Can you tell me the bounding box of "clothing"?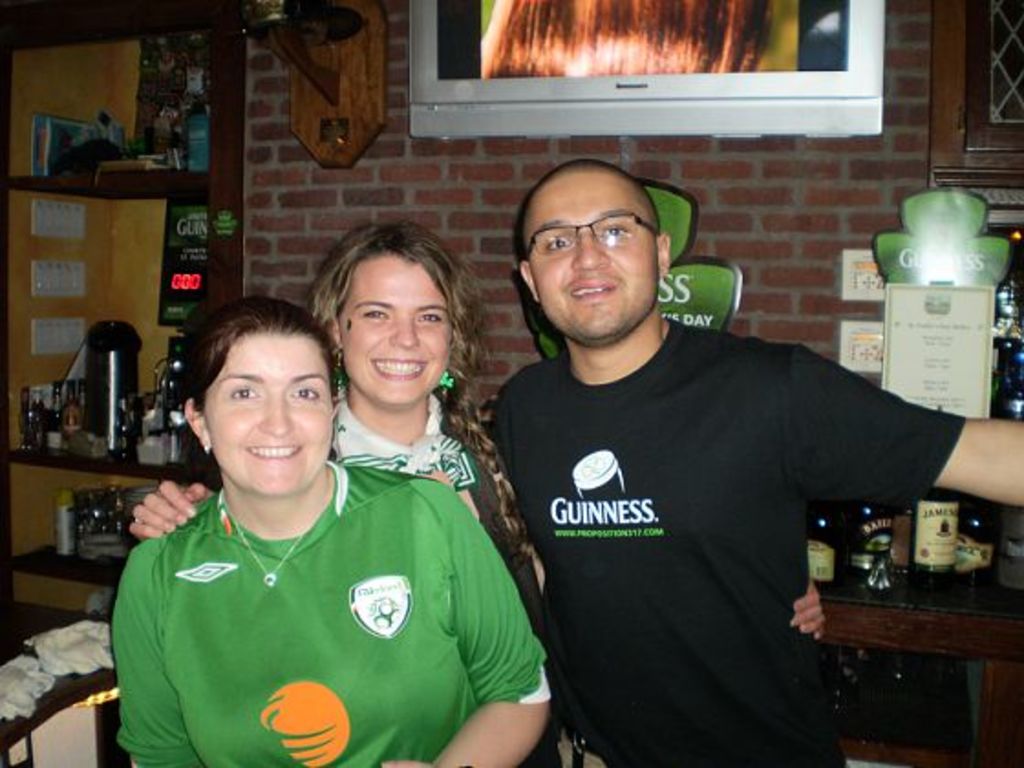
(316, 388, 503, 496).
